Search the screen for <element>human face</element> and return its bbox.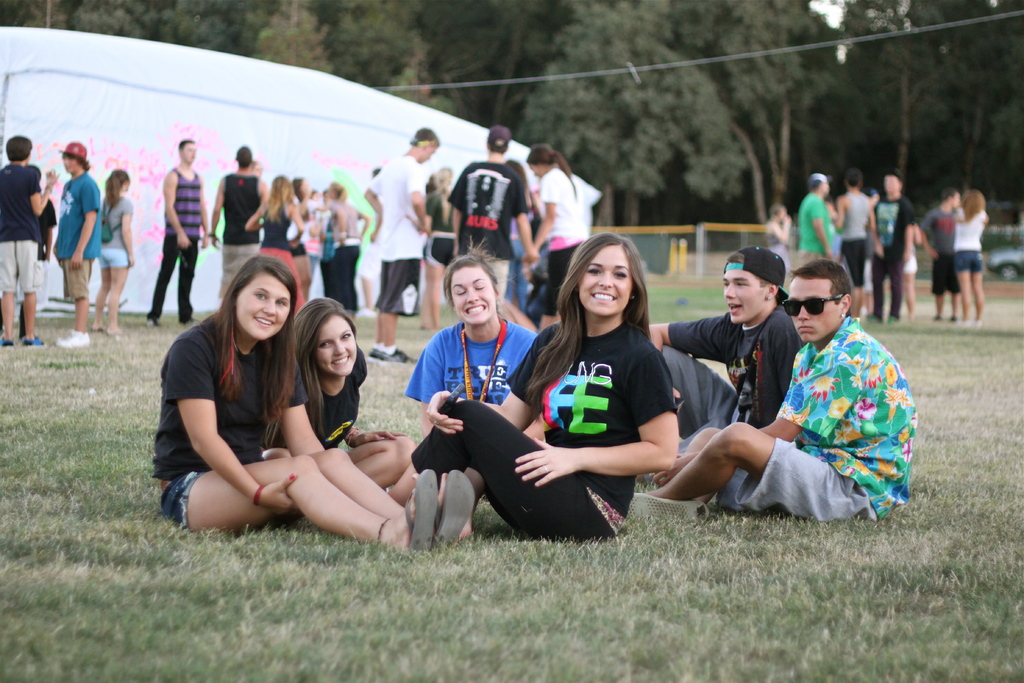
Found: (451, 267, 493, 322).
